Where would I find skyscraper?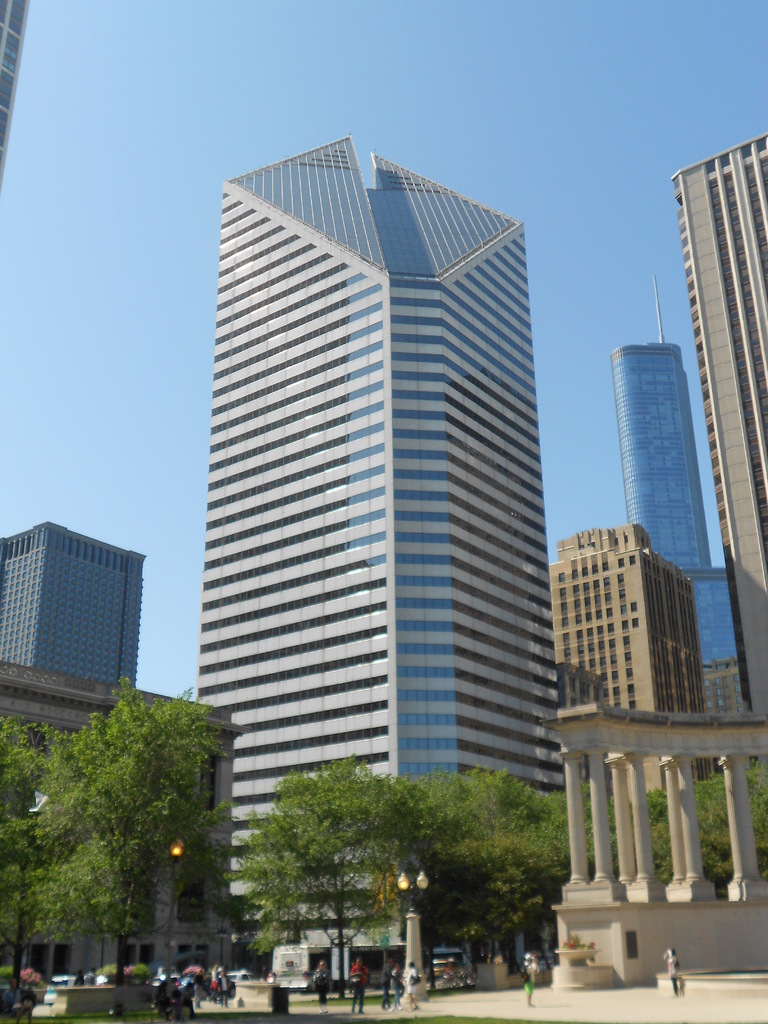
At 662 132 767 727.
